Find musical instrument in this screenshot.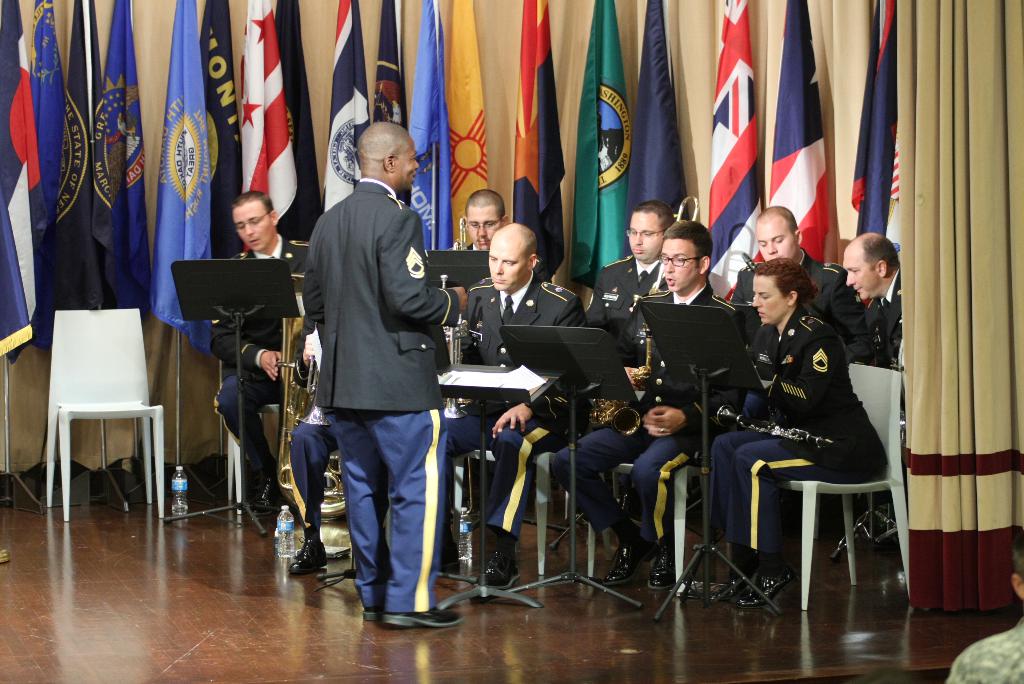
The bounding box for musical instrument is left=593, top=321, right=675, bottom=434.
